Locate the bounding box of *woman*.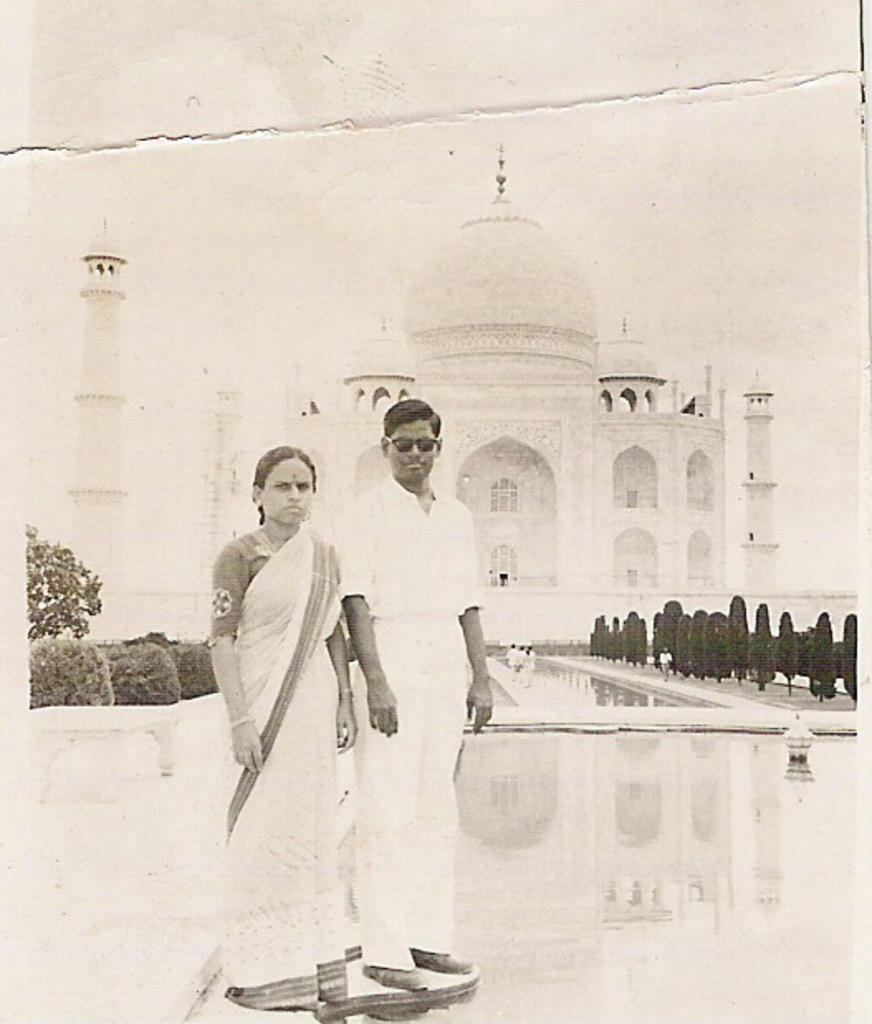
Bounding box: BBox(208, 448, 356, 1007).
